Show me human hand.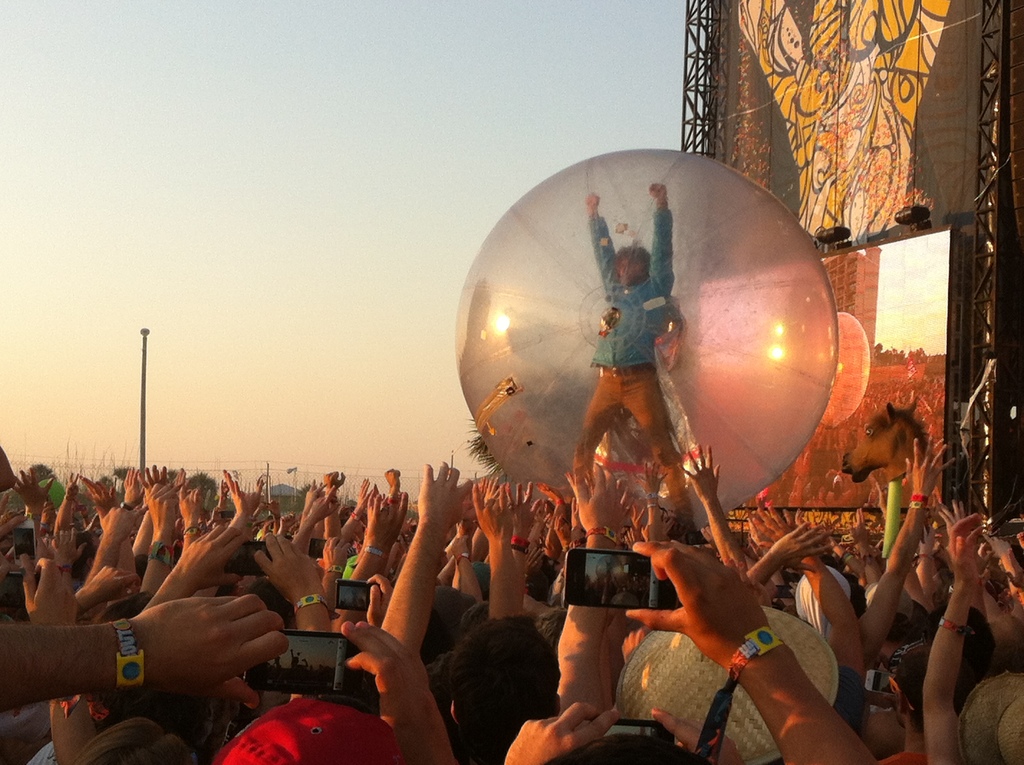
human hand is here: <region>416, 459, 476, 535</region>.
